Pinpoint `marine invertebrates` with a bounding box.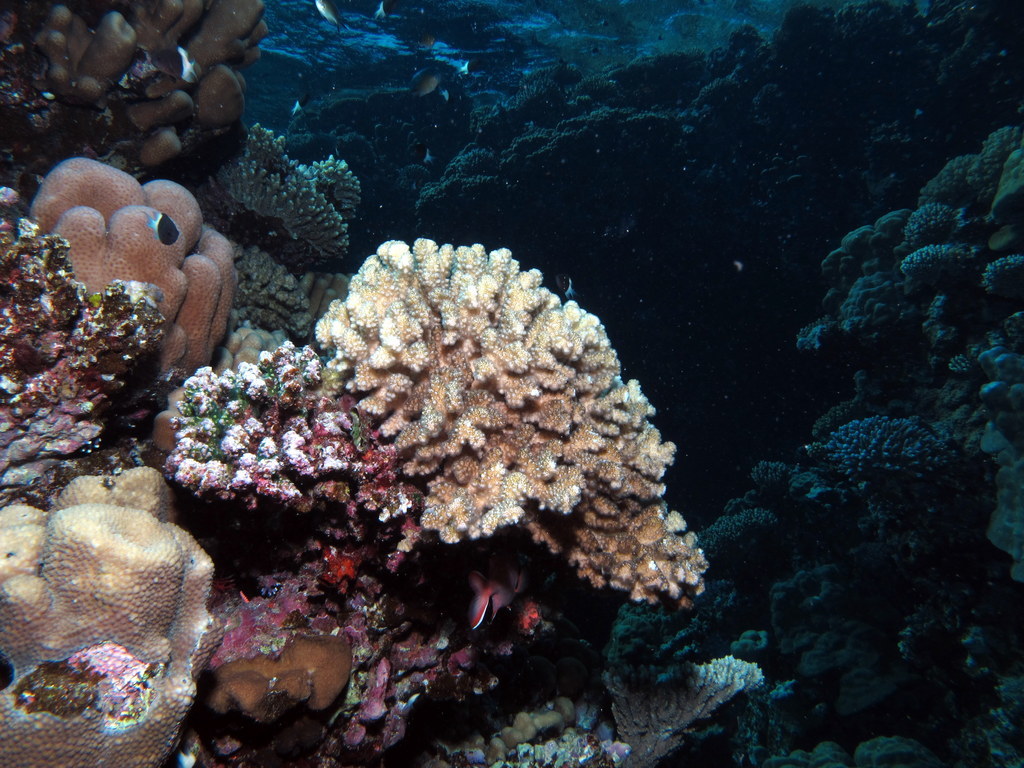
left=142, top=336, right=395, bottom=534.
